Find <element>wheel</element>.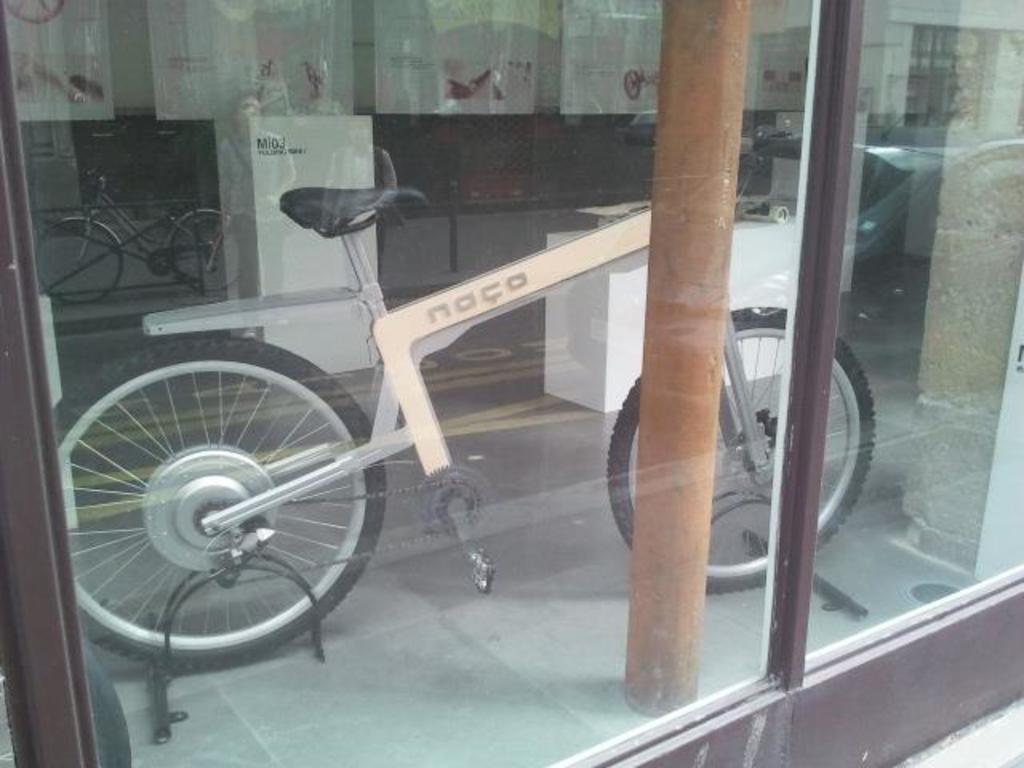
x1=173, y1=208, x2=254, y2=291.
